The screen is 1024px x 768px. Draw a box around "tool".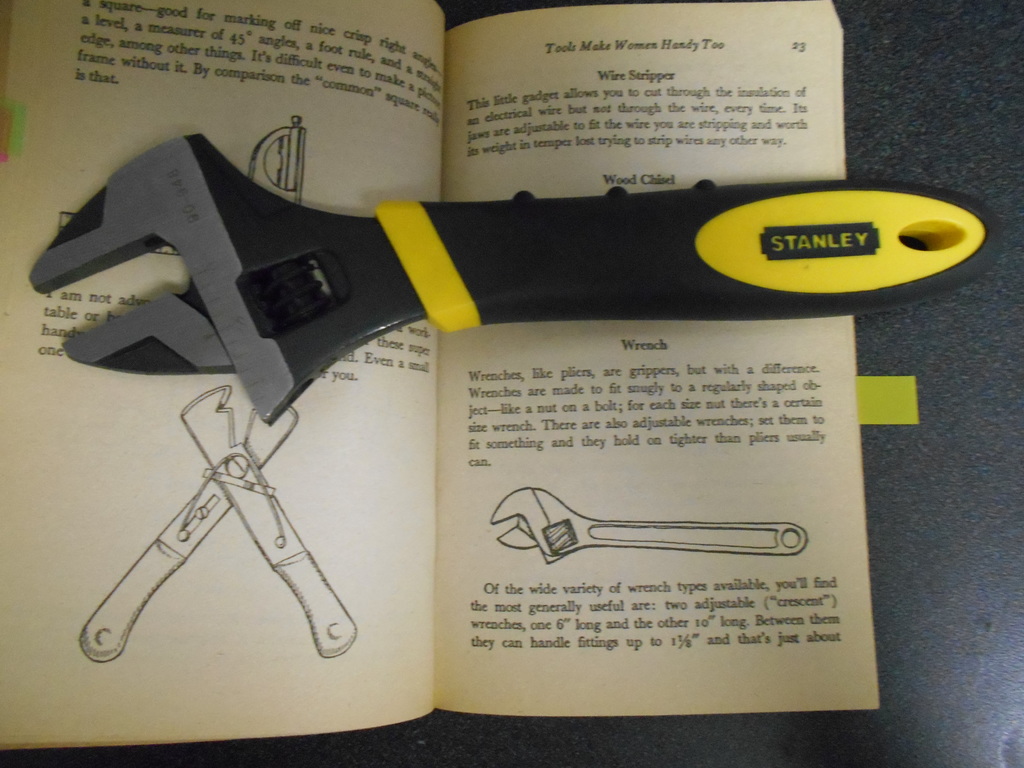
[left=29, top=134, right=998, bottom=419].
